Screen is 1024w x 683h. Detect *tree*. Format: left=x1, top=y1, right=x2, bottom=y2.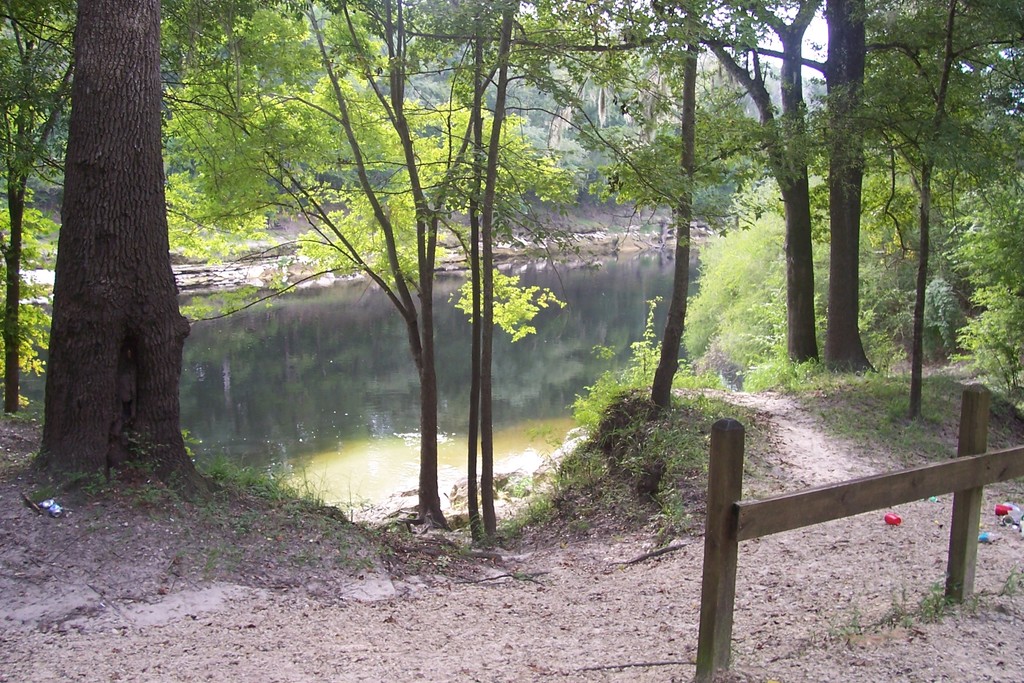
left=444, top=0, right=799, bottom=538.
